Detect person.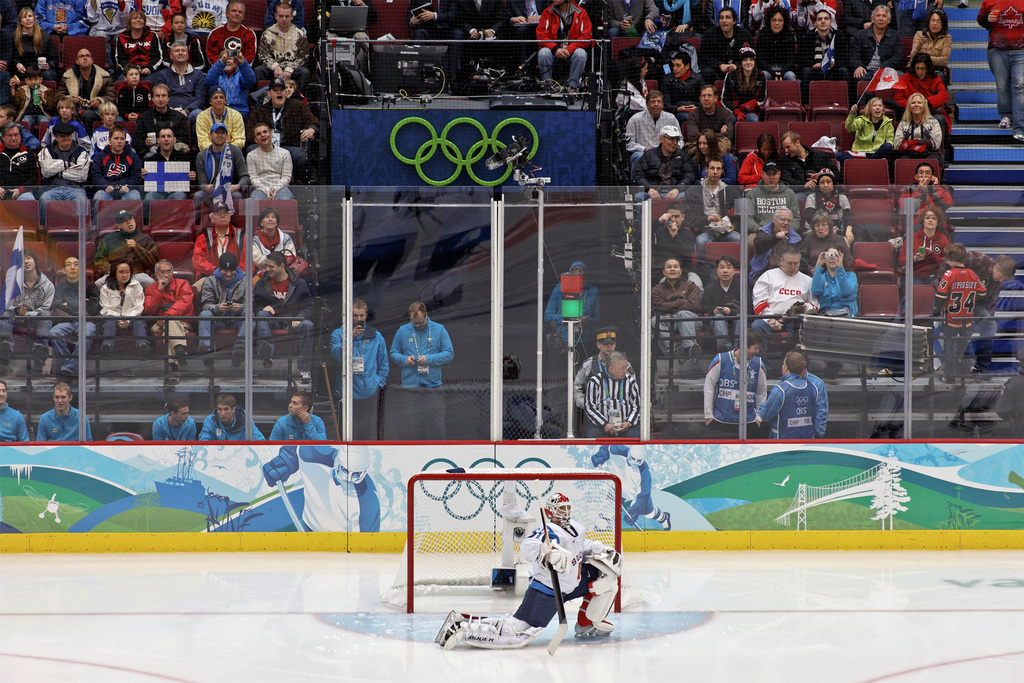
Detected at (x1=113, y1=0, x2=161, y2=89).
